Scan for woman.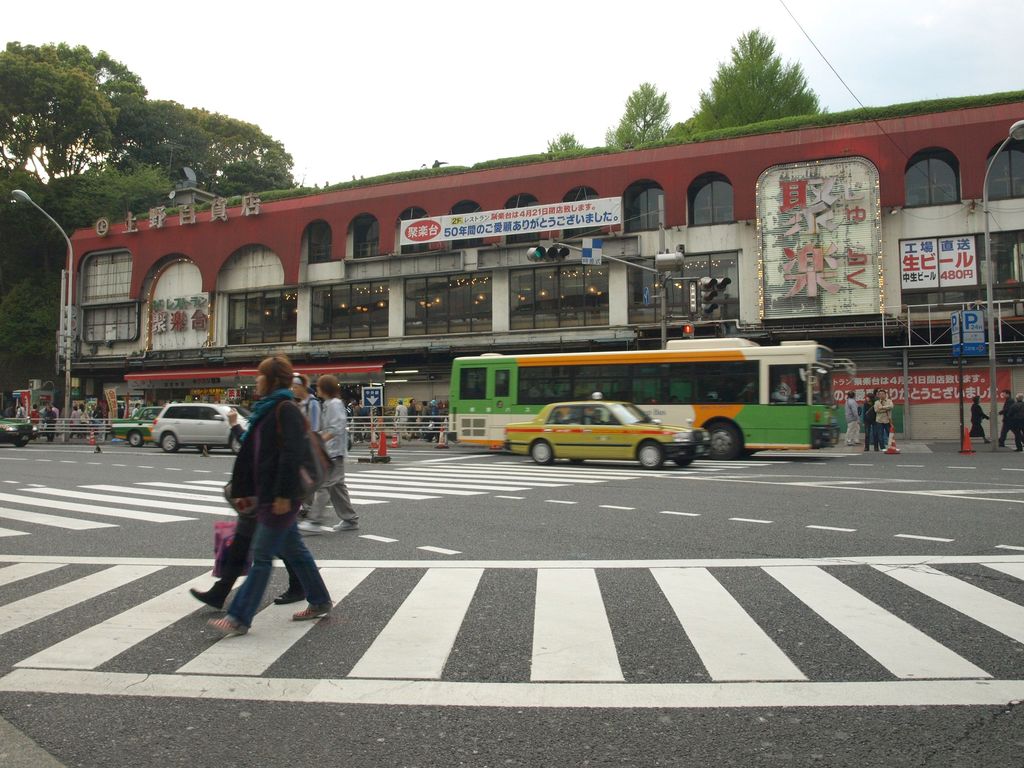
Scan result: bbox(861, 392, 879, 452).
